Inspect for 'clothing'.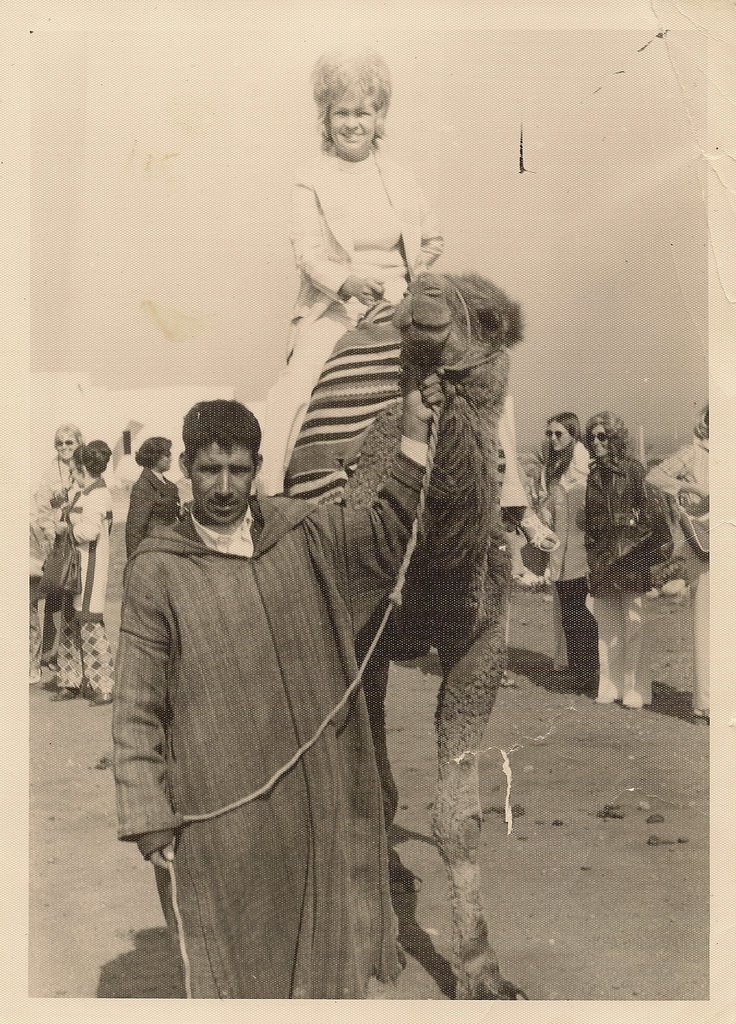
Inspection: locate(114, 438, 436, 1001).
